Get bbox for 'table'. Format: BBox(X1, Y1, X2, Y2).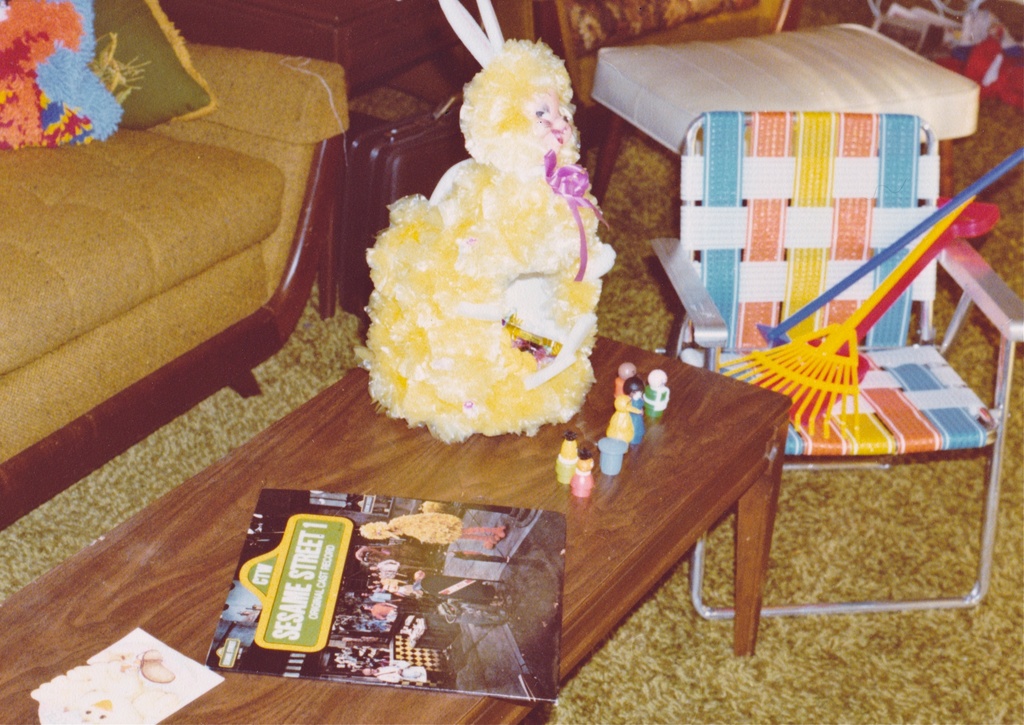
BBox(0, 324, 794, 724).
